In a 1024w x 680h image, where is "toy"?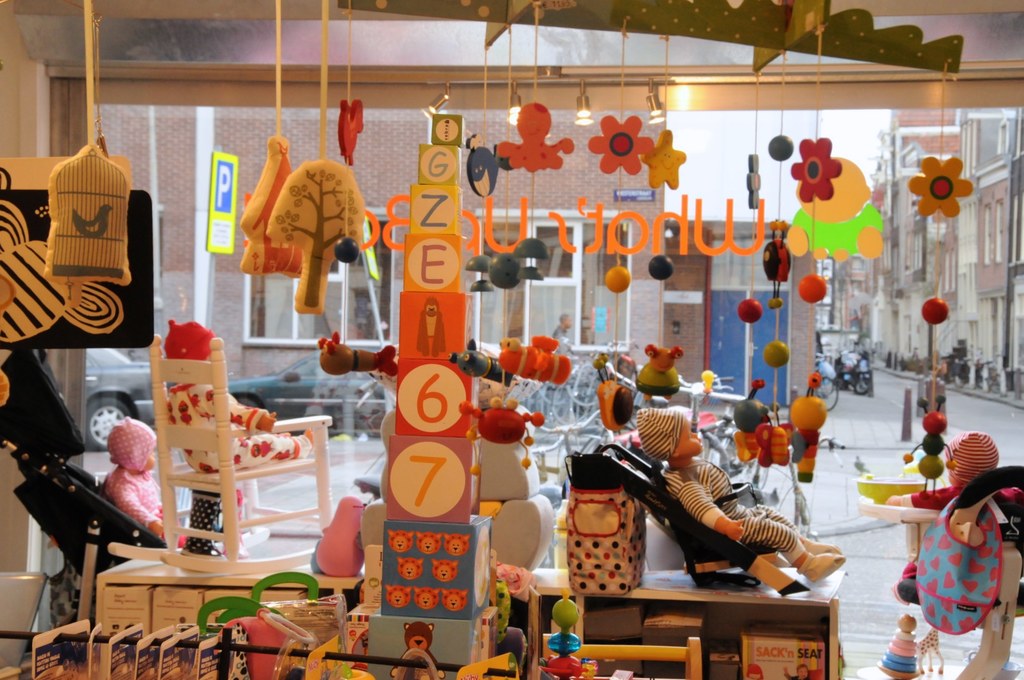
bbox=(317, 329, 396, 380).
